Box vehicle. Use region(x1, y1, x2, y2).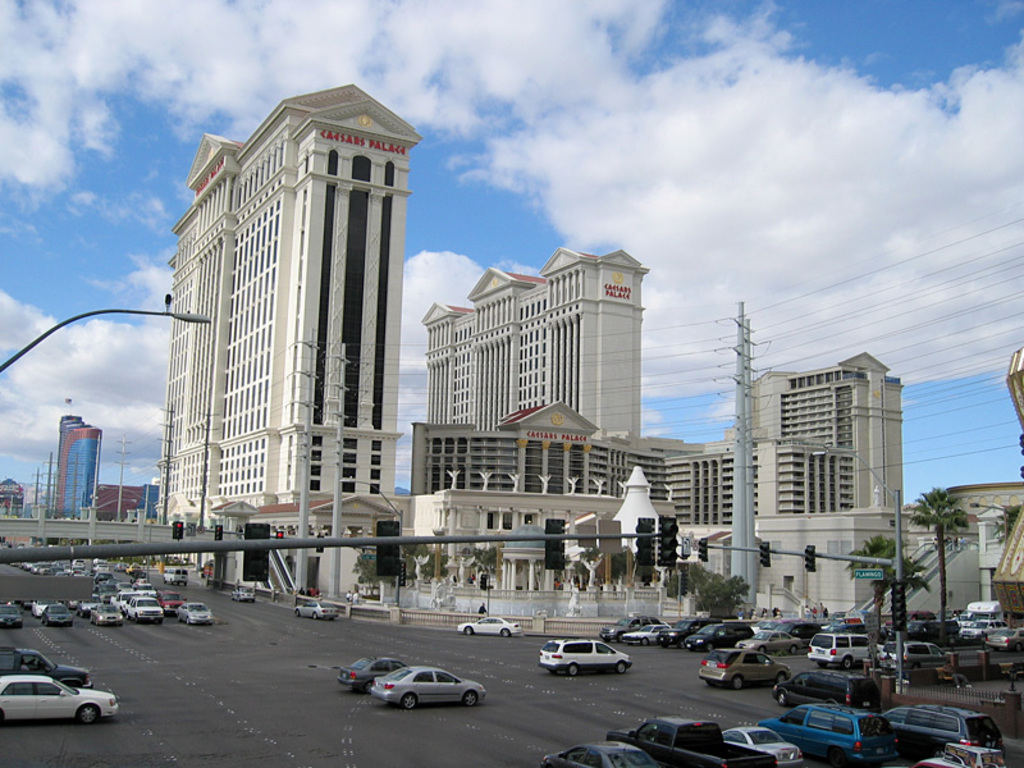
region(769, 664, 882, 707).
